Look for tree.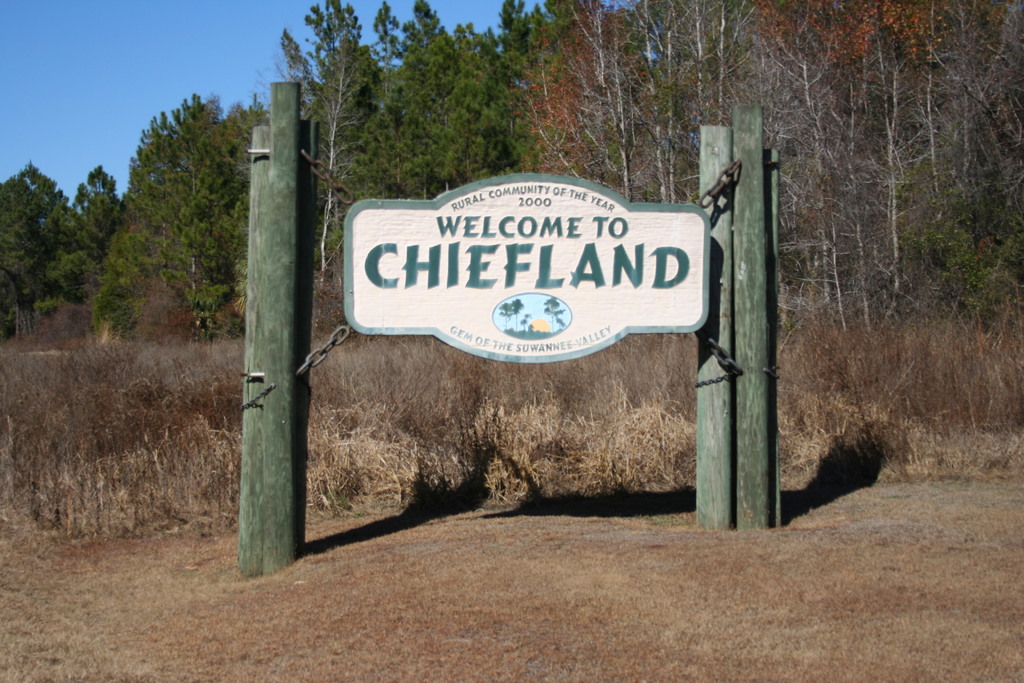
Found: l=0, t=168, r=76, b=338.
